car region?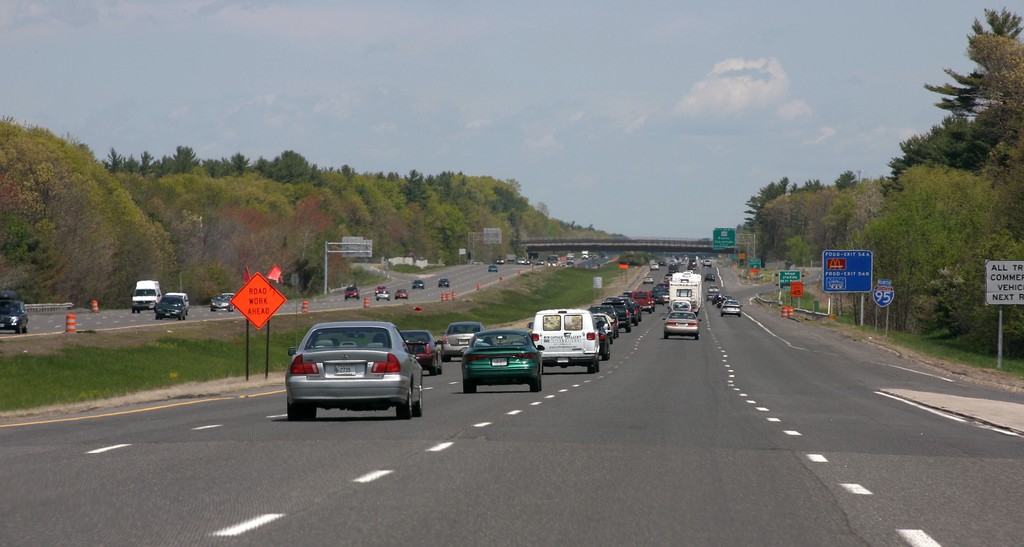
(395, 290, 406, 301)
